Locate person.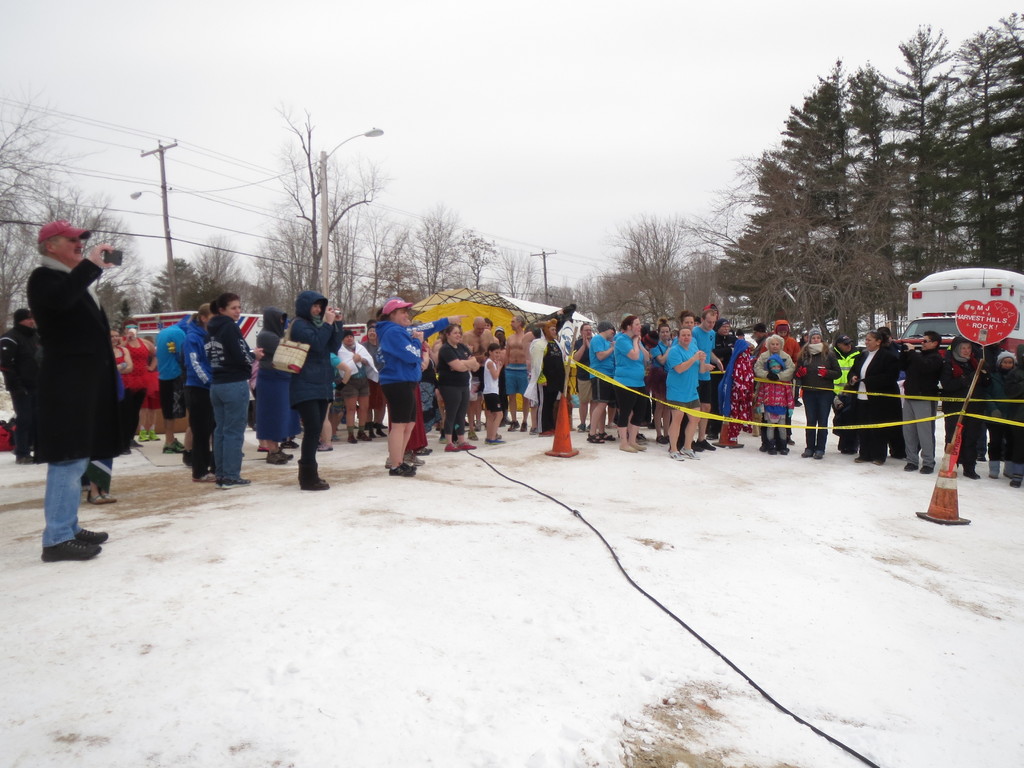
Bounding box: [x1=533, y1=317, x2=568, y2=435].
